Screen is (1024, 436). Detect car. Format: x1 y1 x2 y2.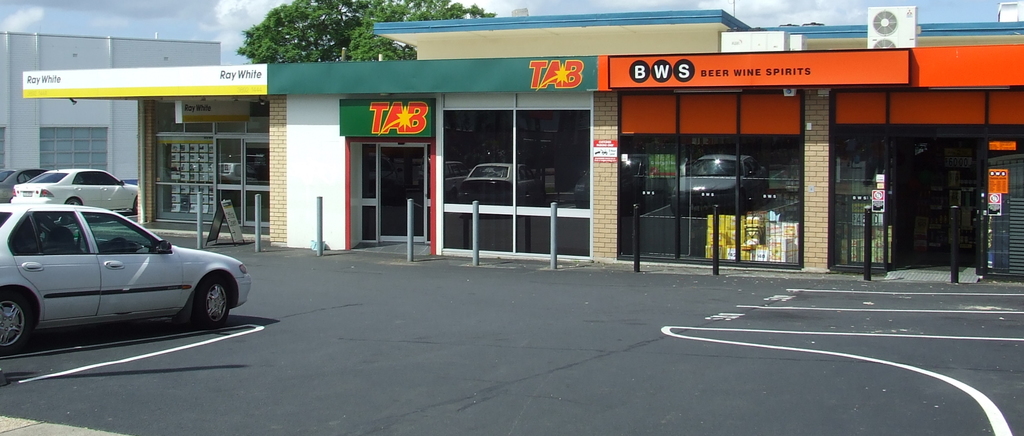
5 160 139 217.
